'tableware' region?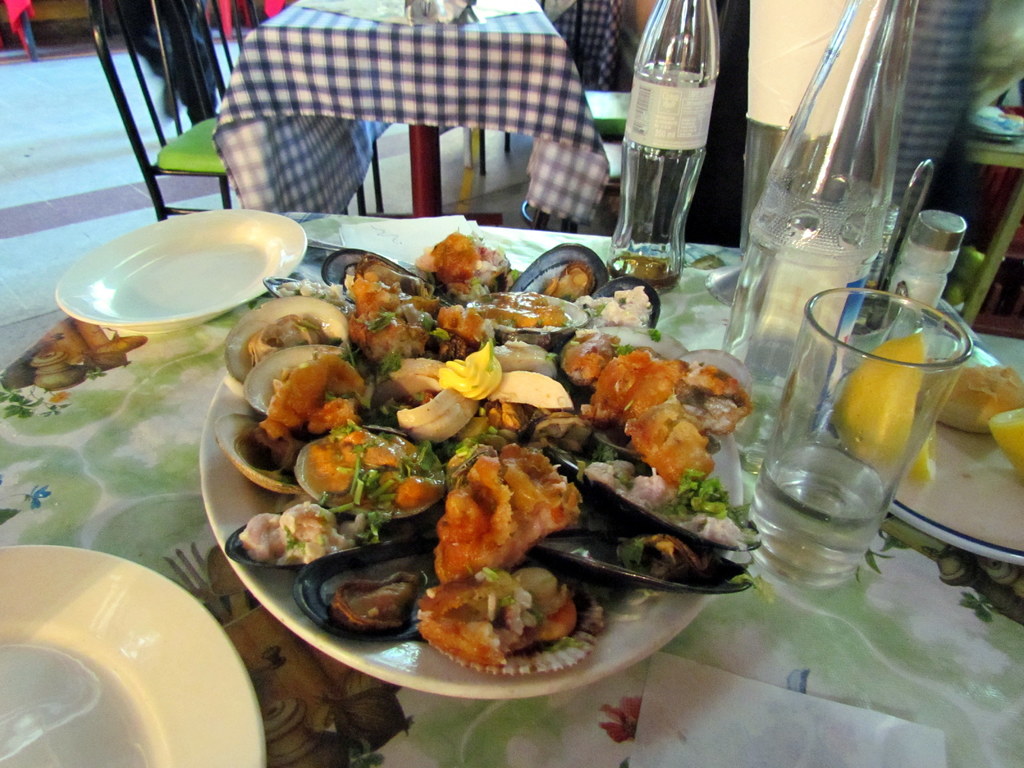
196 320 742 697
